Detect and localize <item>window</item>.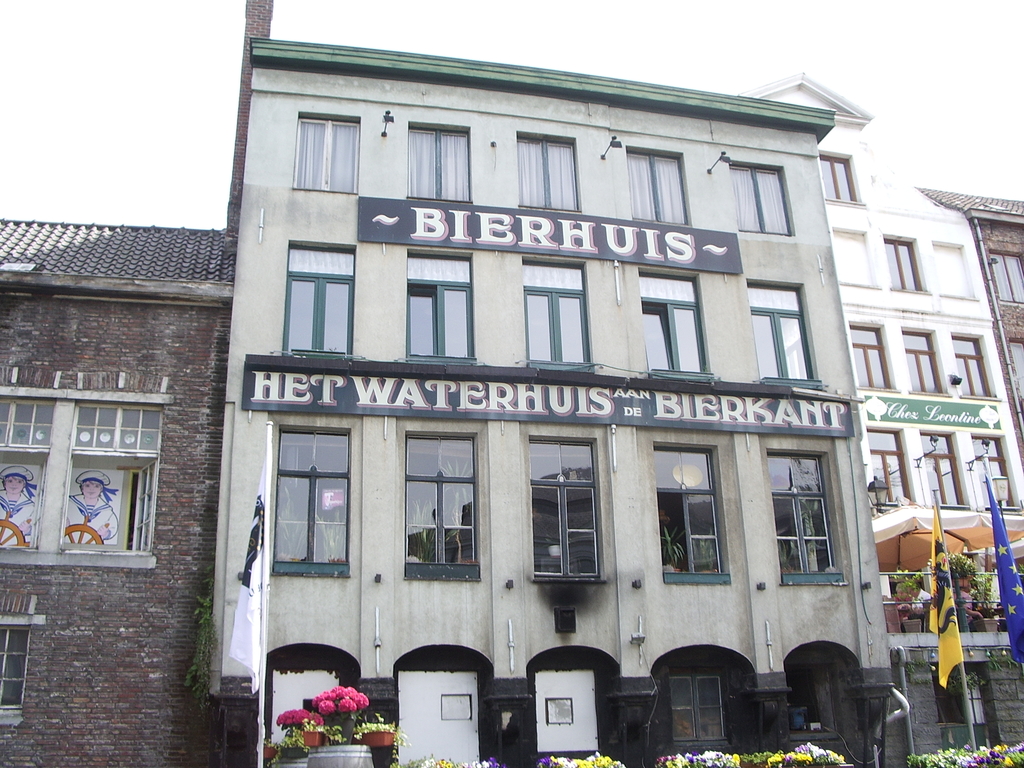
Localized at region(0, 365, 168, 569).
